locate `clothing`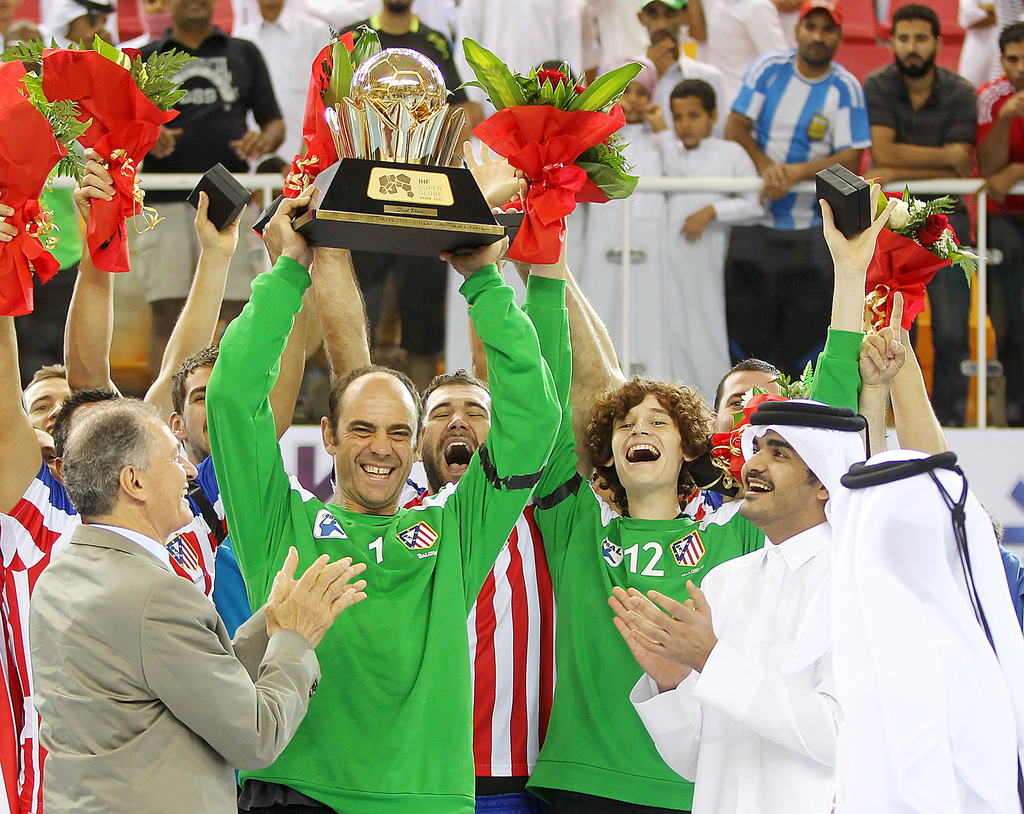
select_region(858, 61, 989, 439)
